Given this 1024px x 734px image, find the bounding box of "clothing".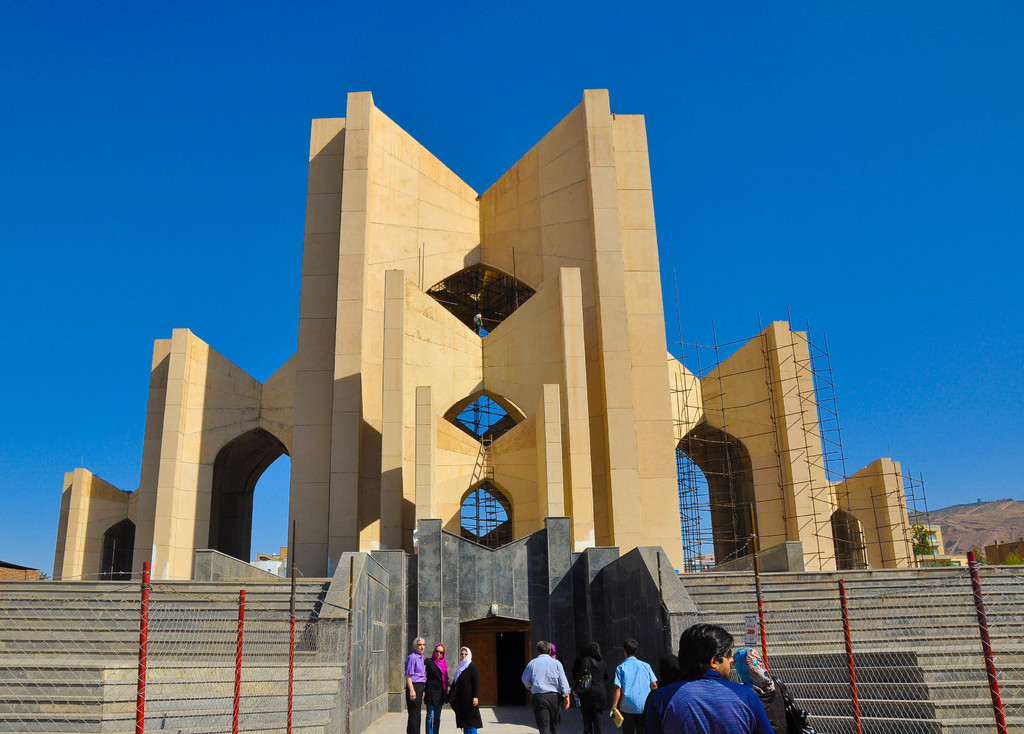
rect(575, 655, 611, 733).
